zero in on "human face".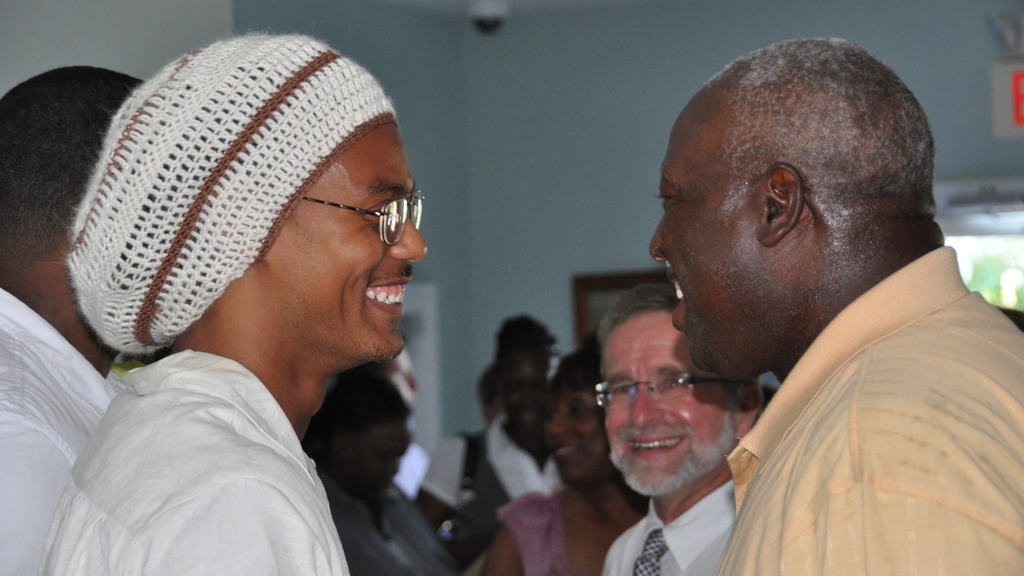
Zeroed in: locate(648, 120, 772, 365).
